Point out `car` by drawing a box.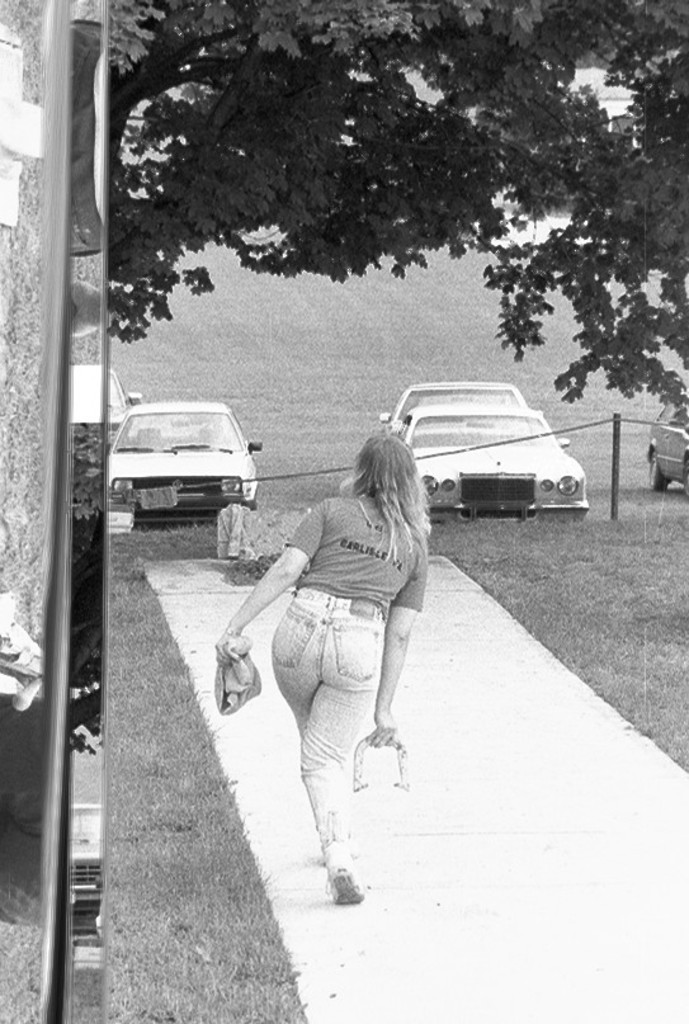
left=377, top=379, right=543, bottom=437.
